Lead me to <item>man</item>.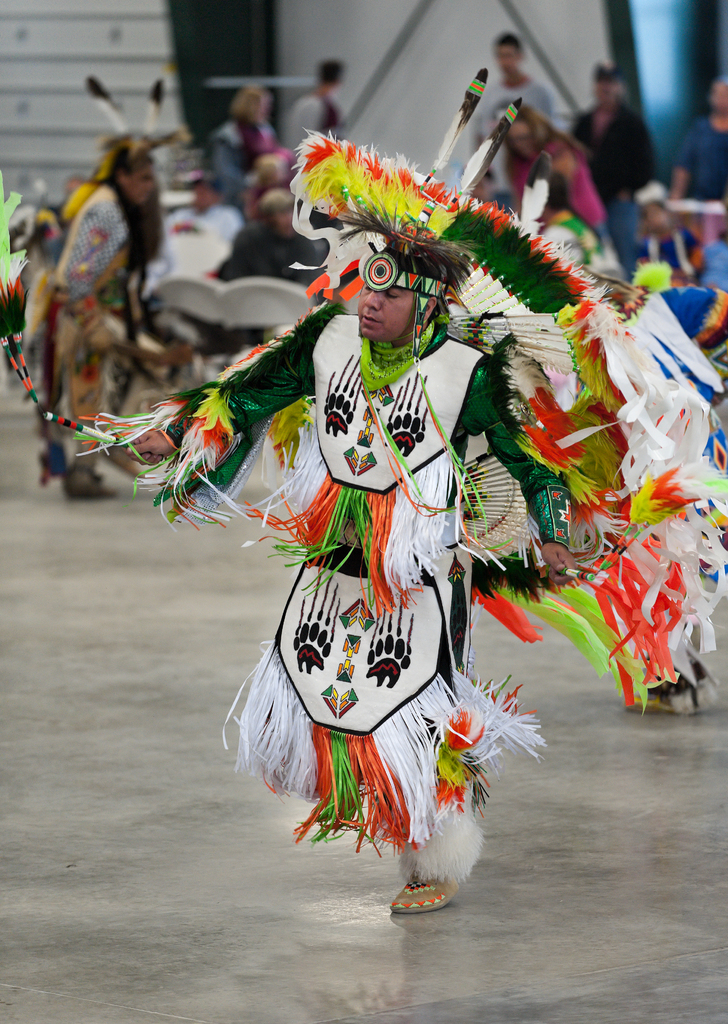
Lead to box(464, 29, 561, 143).
